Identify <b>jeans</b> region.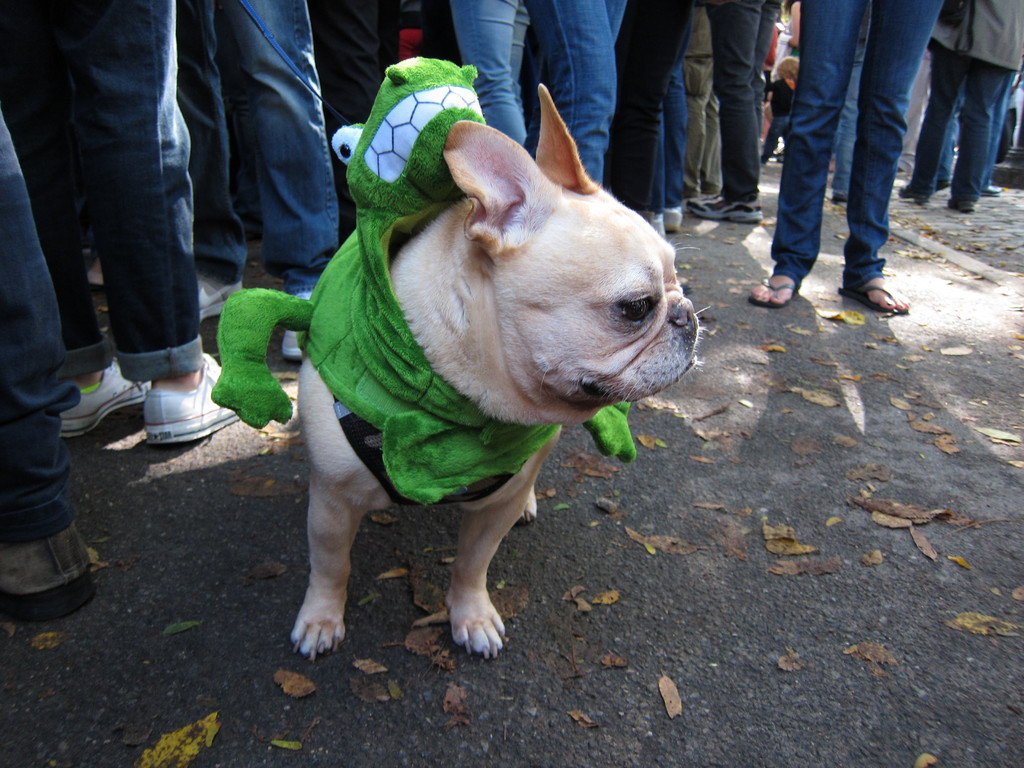
Region: <box>701,1,783,203</box>.
